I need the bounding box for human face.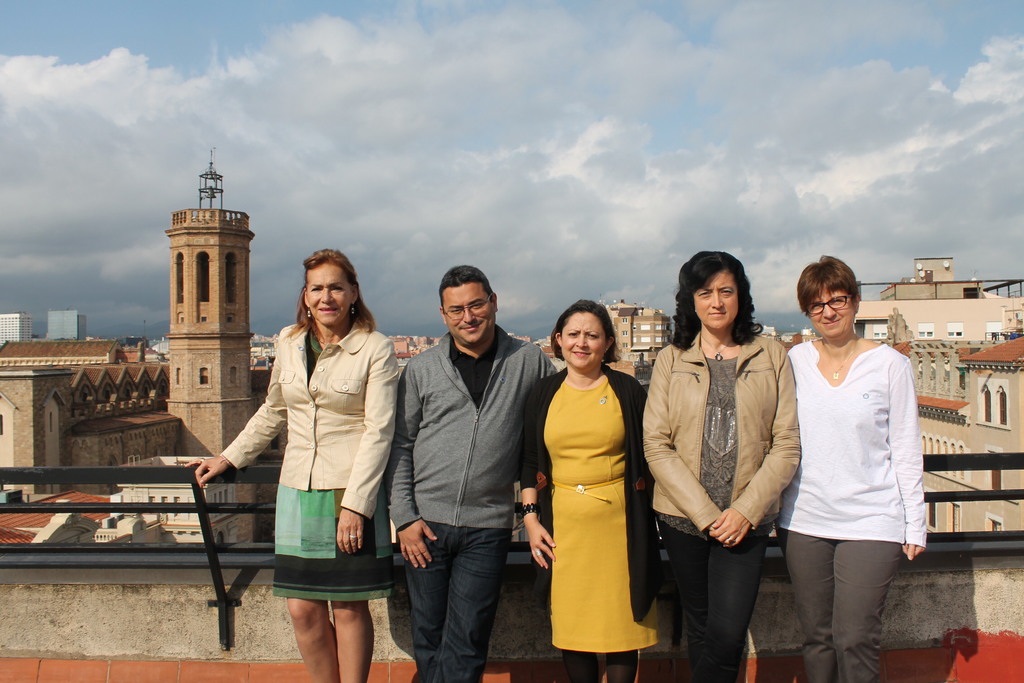
Here it is: bbox(806, 284, 855, 336).
